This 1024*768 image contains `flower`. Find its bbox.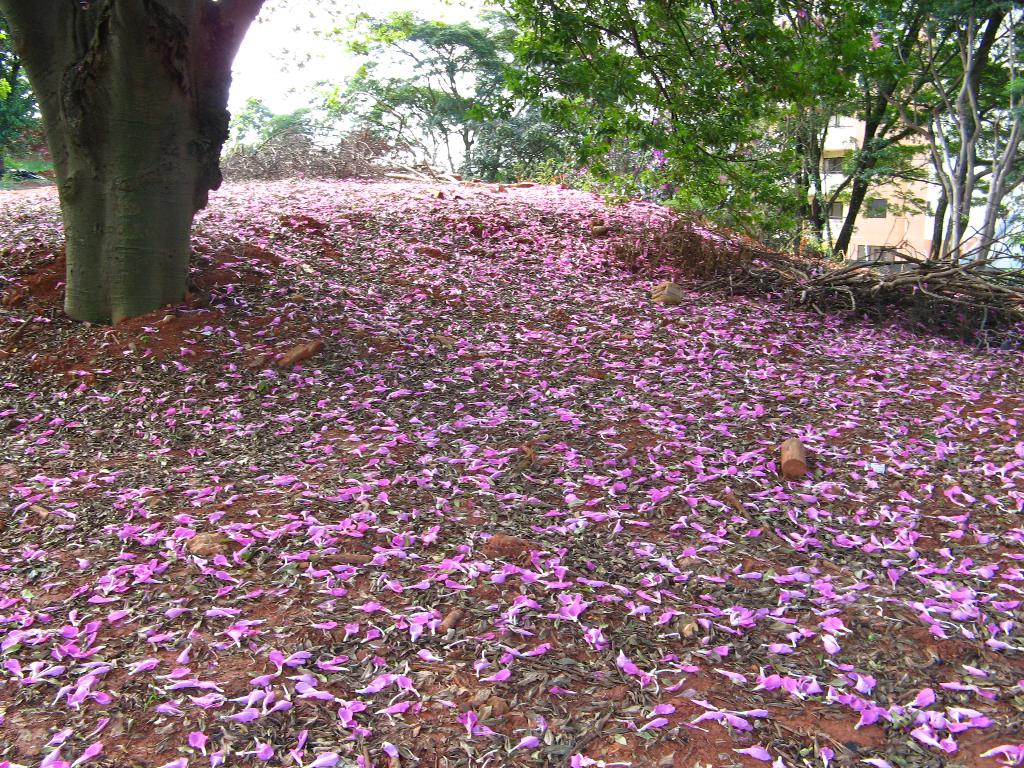
{"x1": 571, "y1": 751, "x2": 589, "y2": 767}.
